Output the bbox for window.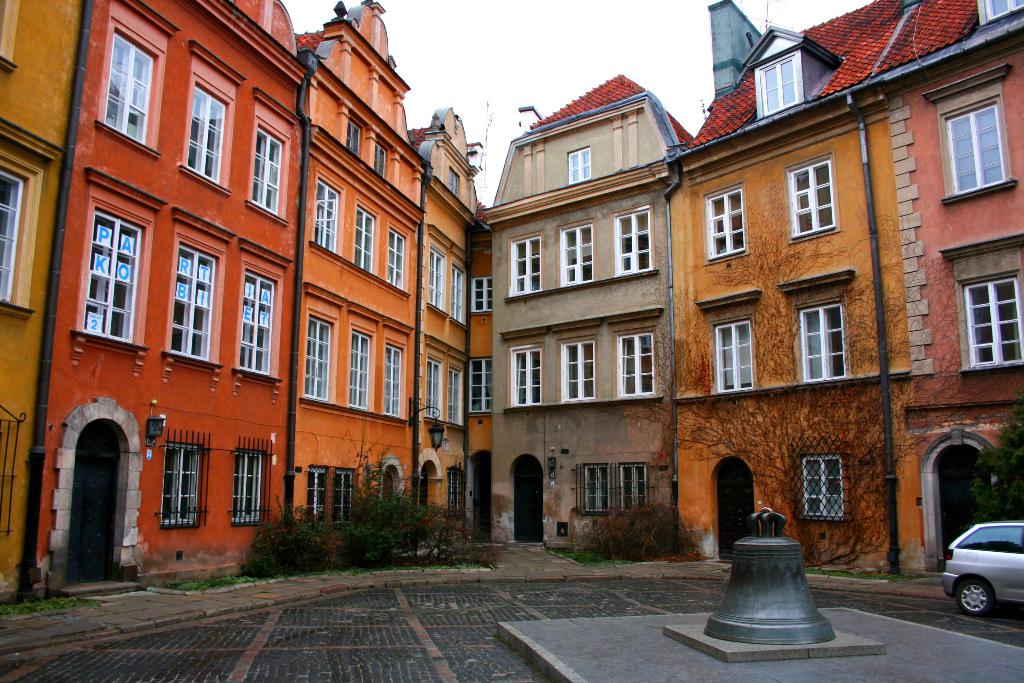
{"left": 798, "top": 311, "right": 847, "bottom": 375}.
